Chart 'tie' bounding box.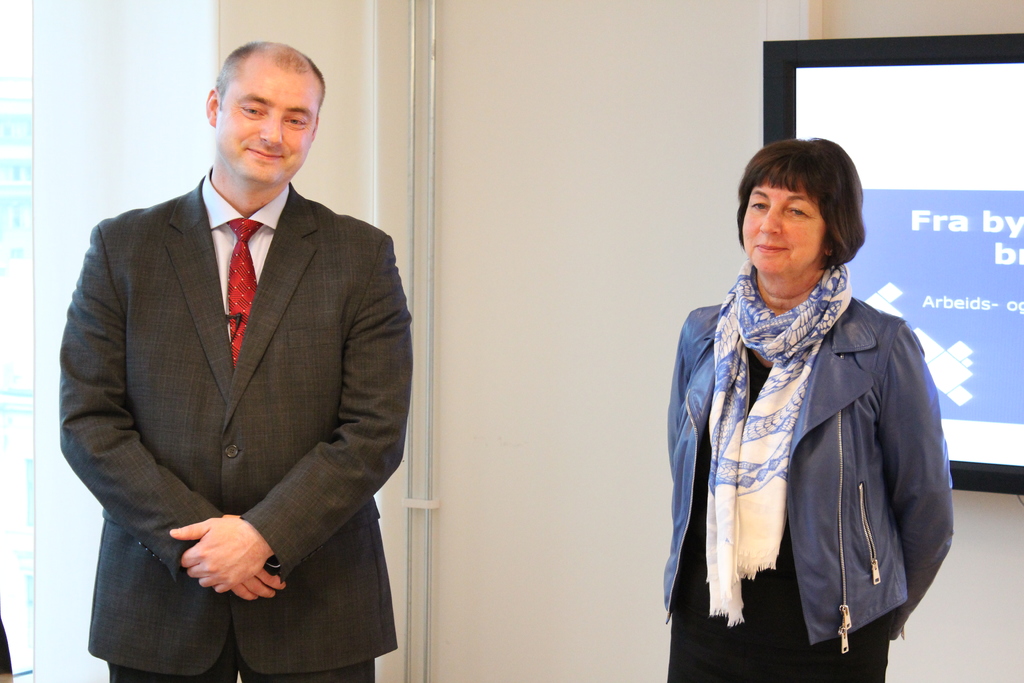
Charted: 222/213/263/366.
